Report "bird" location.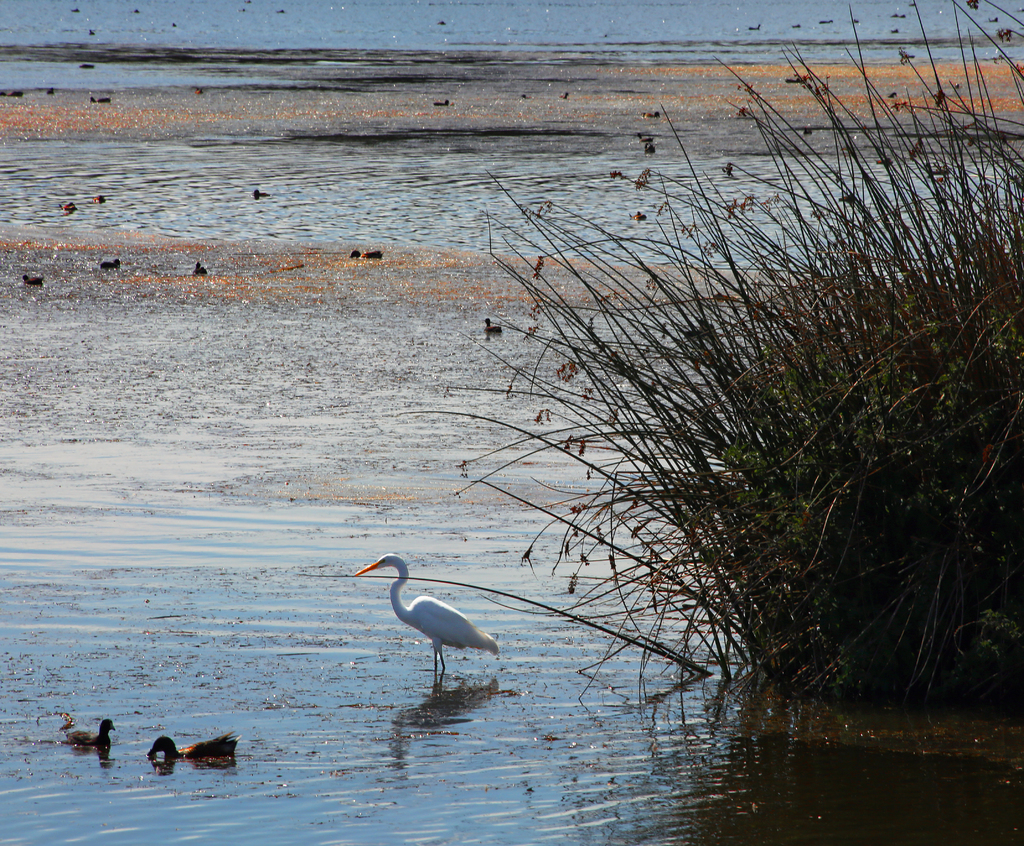
Report: {"left": 722, "top": 167, "right": 729, "bottom": 181}.
